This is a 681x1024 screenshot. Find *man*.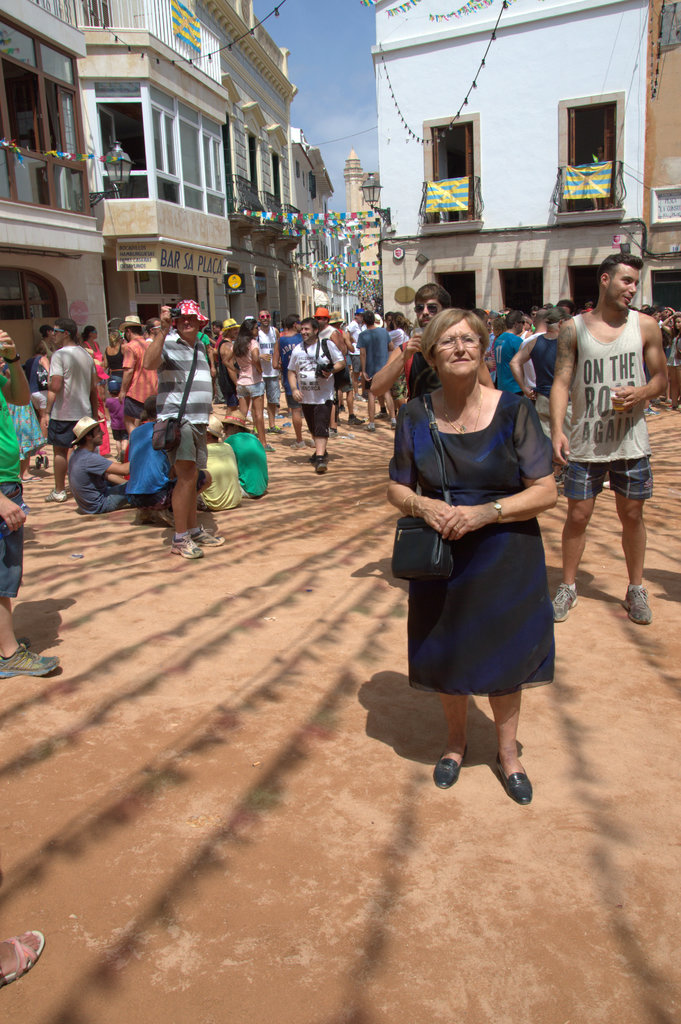
Bounding box: (left=284, top=320, right=344, bottom=468).
